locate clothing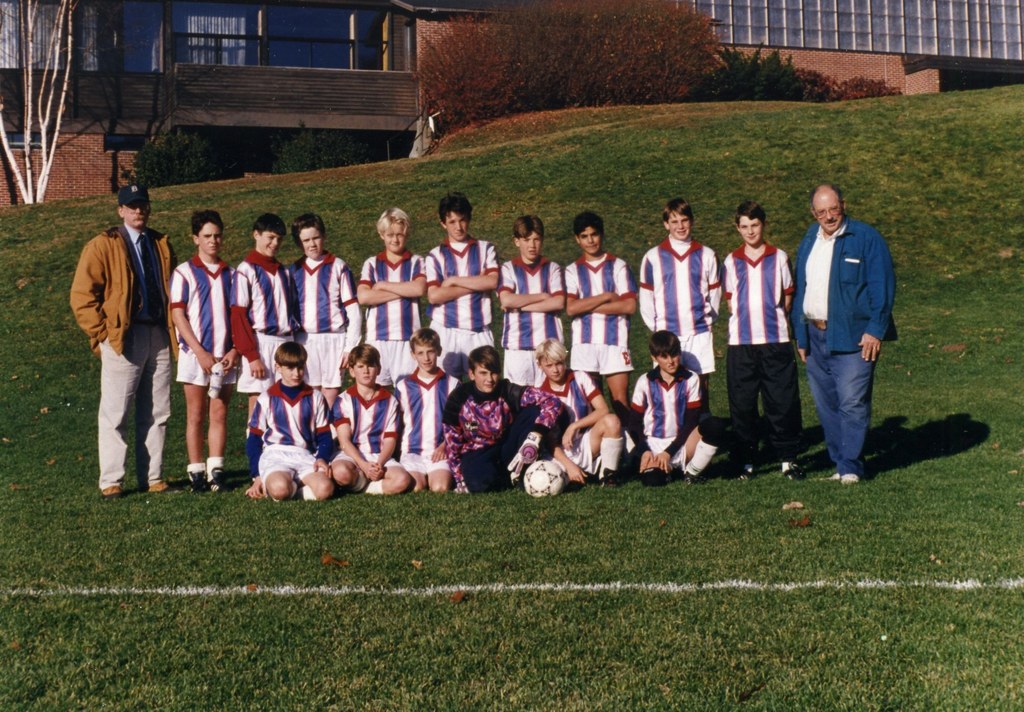
x1=172 y1=355 x2=243 y2=382
